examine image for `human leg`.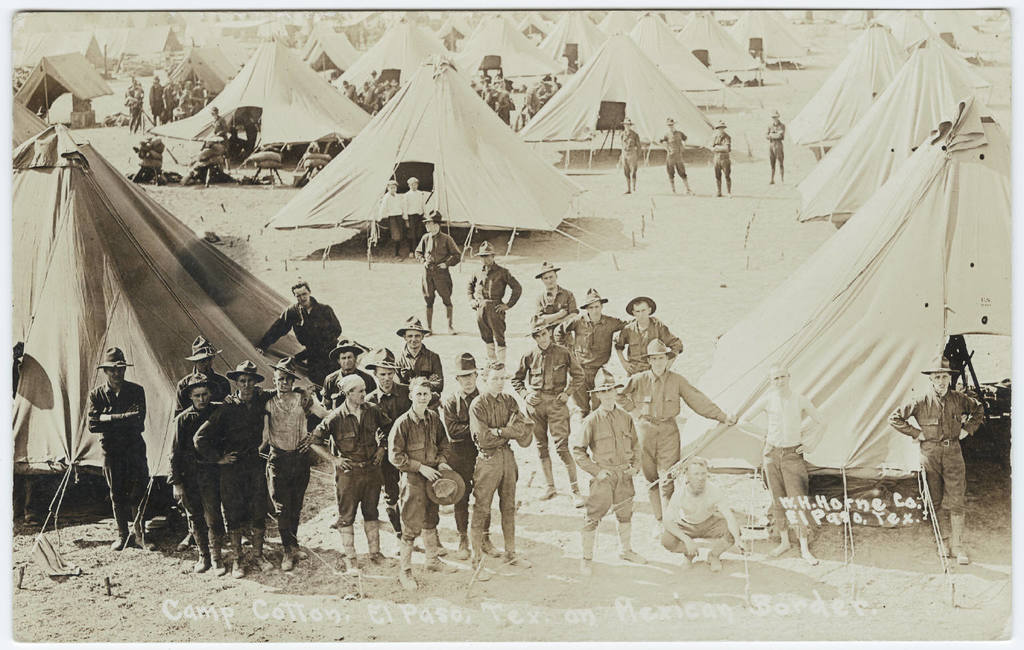
Examination result: 715,157,721,195.
